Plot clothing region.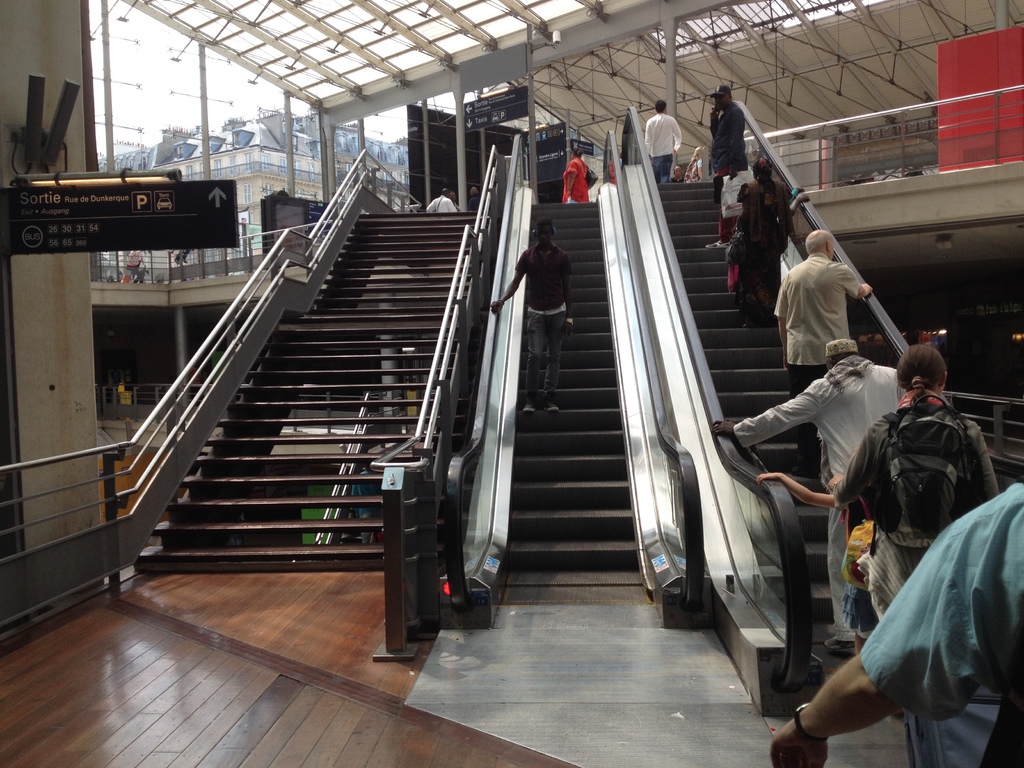
Plotted at 422:197:461:216.
